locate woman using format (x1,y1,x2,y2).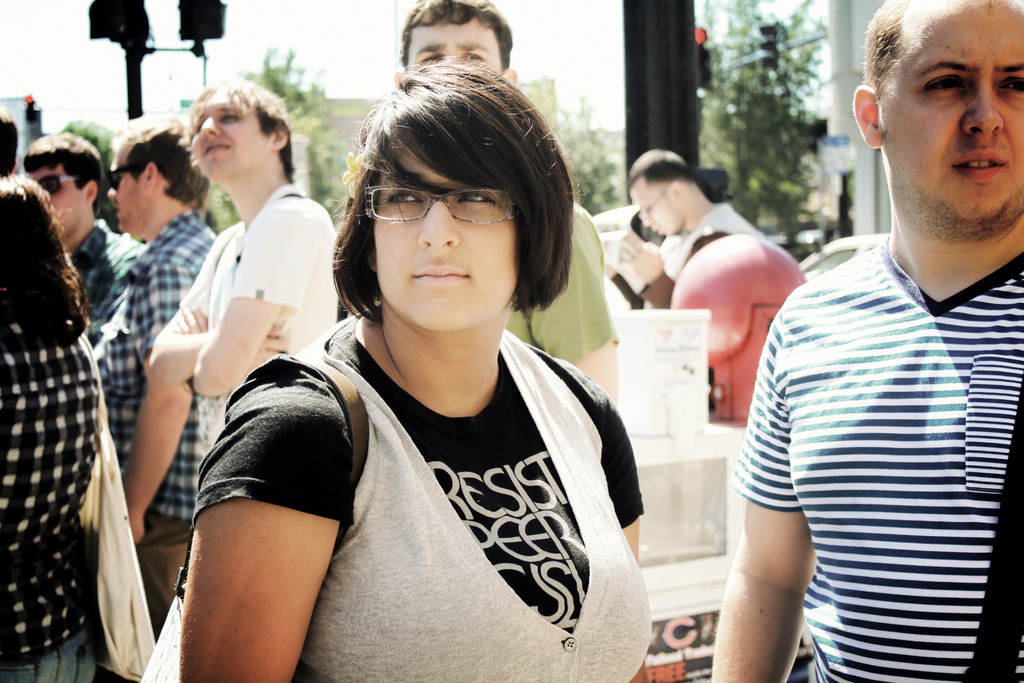
(189,62,664,674).
